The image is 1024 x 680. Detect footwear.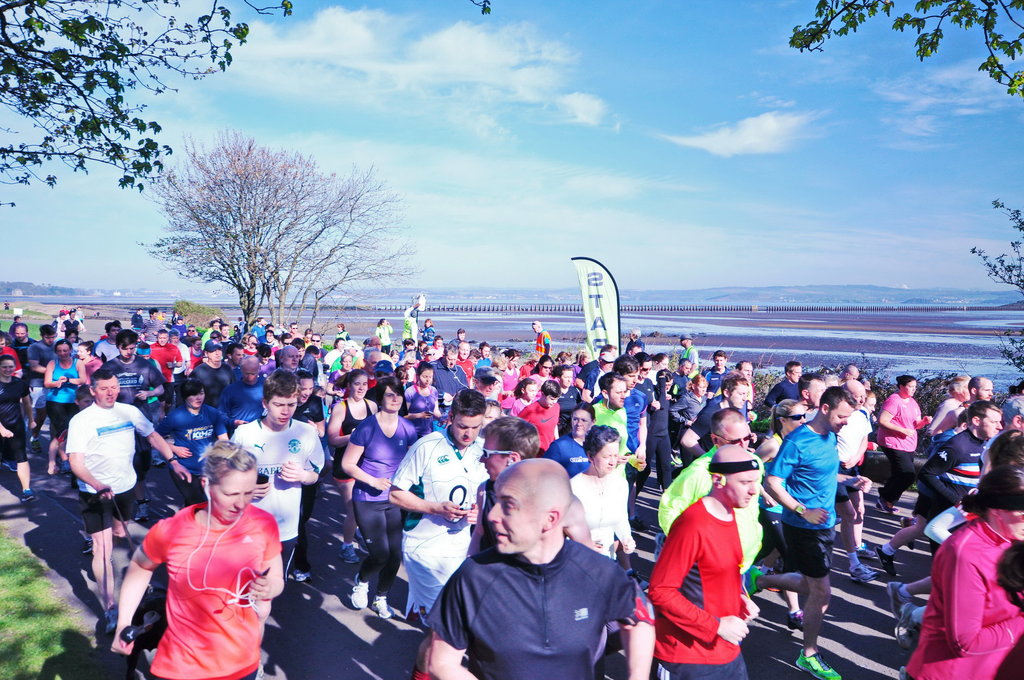
Detection: [372,592,394,622].
